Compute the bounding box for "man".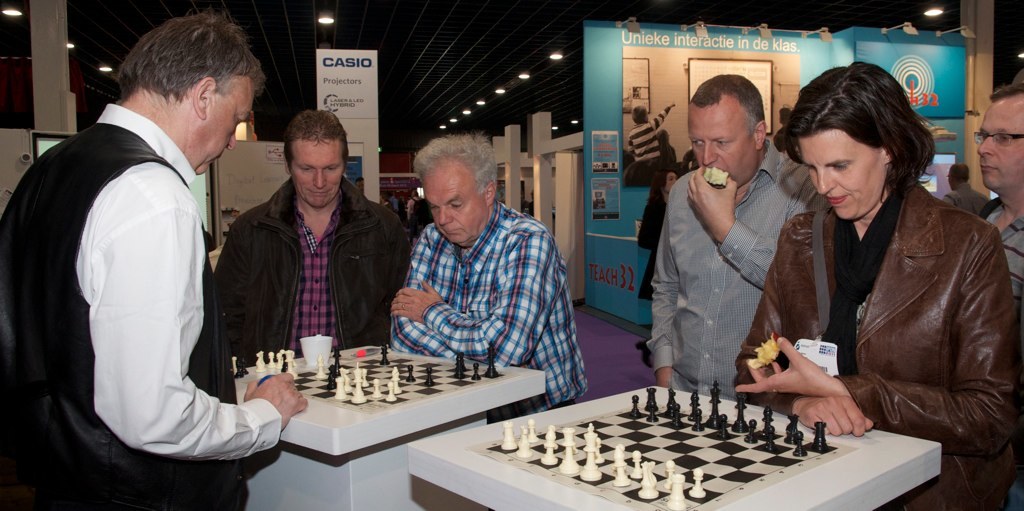
locate(389, 127, 587, 415).
